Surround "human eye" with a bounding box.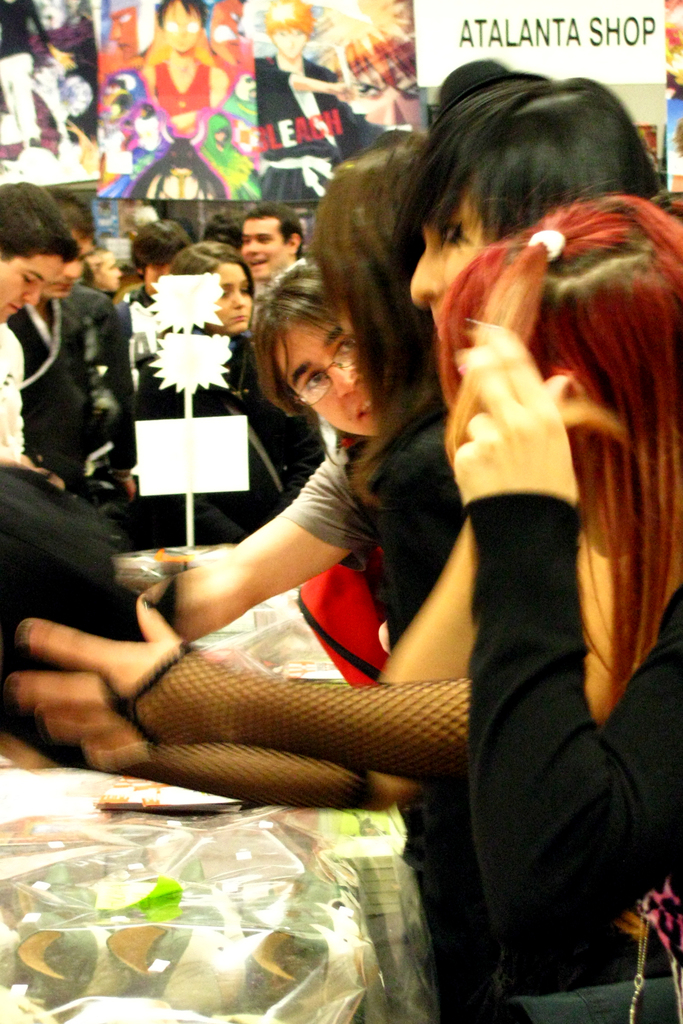
region(336, 337, 359, 358).
